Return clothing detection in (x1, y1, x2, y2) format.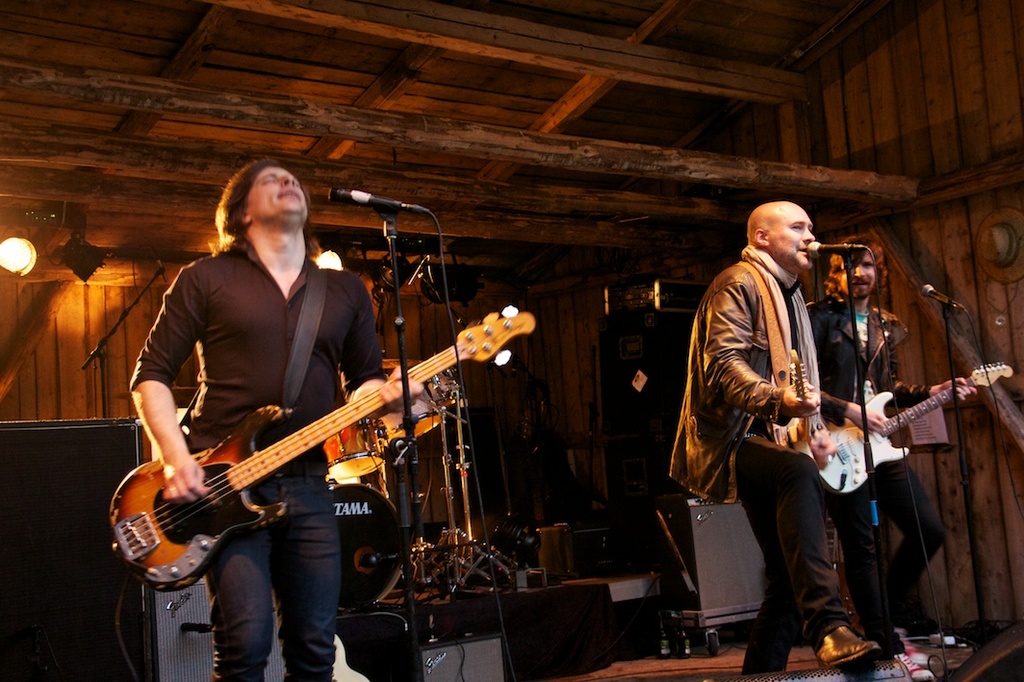
(807, 296, 943, 641).
